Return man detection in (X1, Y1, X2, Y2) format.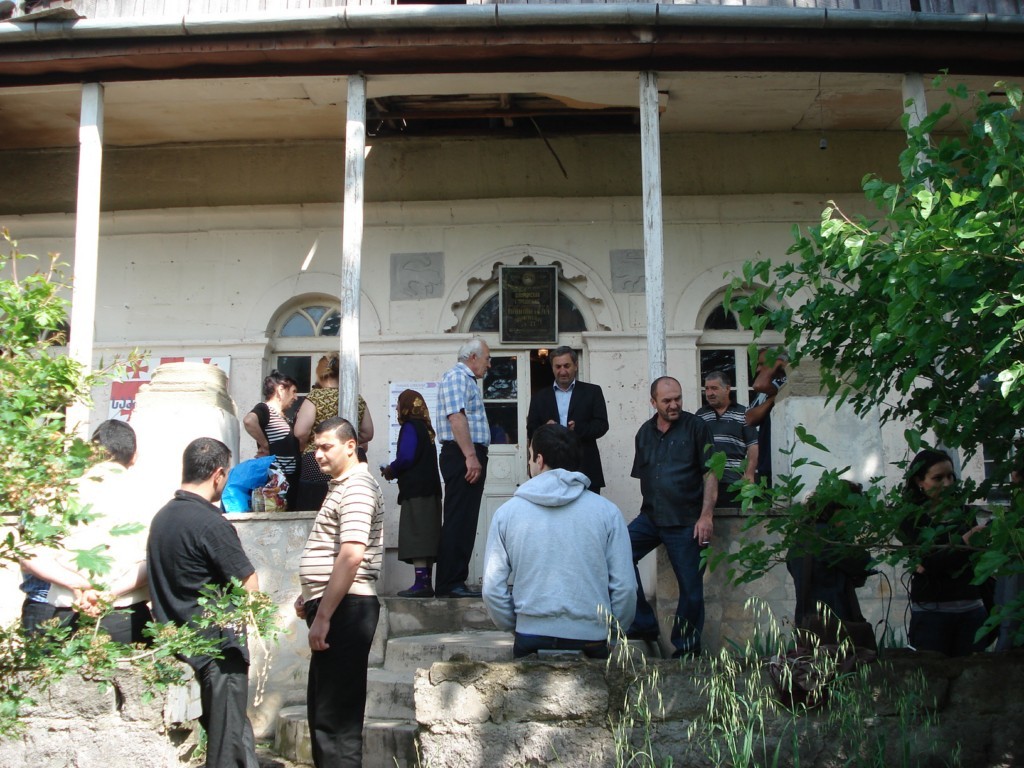
(293, 416, 382, 767).
